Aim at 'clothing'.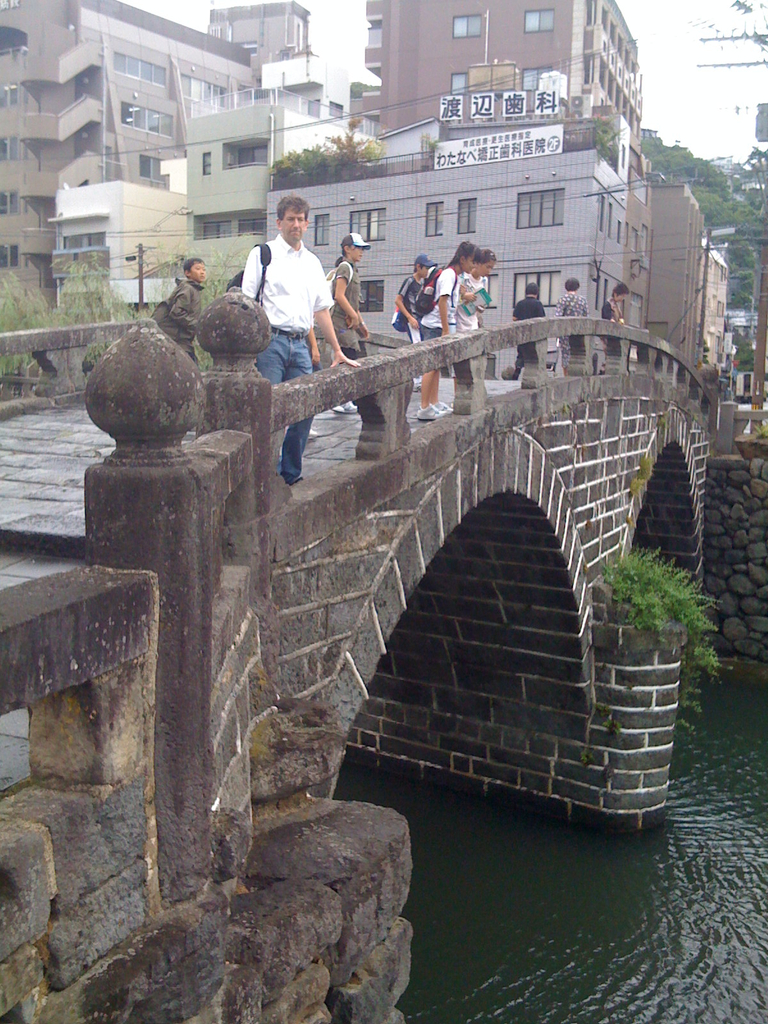
Aimed at detection(302, 252, 370, 365).
